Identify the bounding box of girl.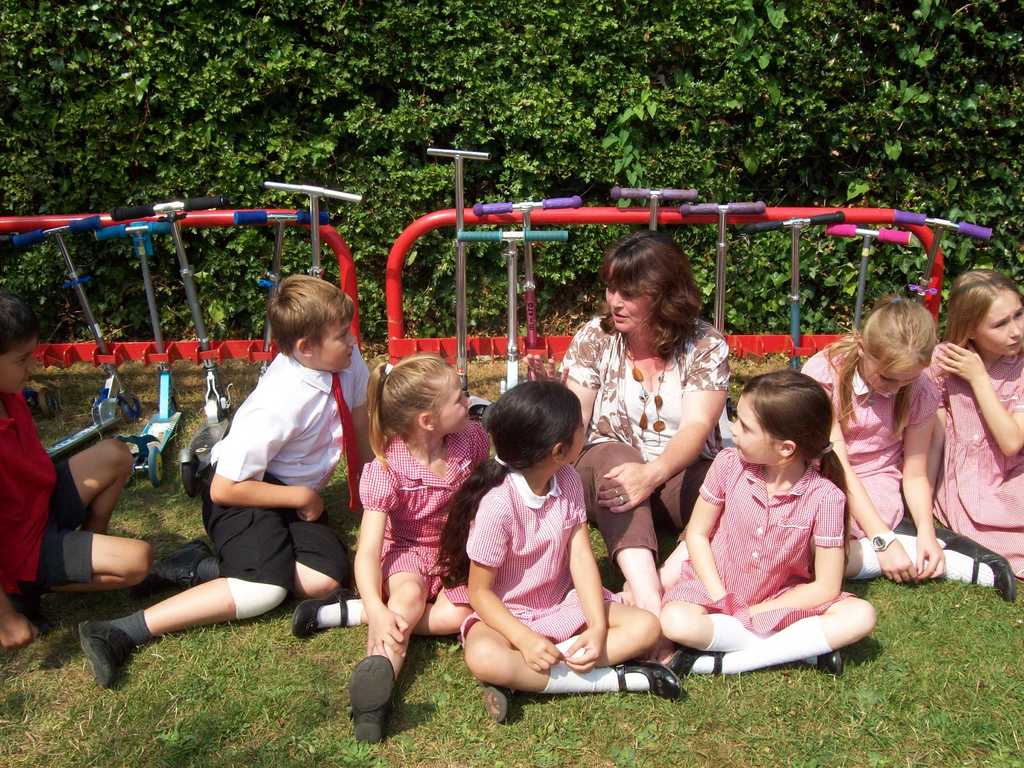
detection(420, 378, 683, 723).
